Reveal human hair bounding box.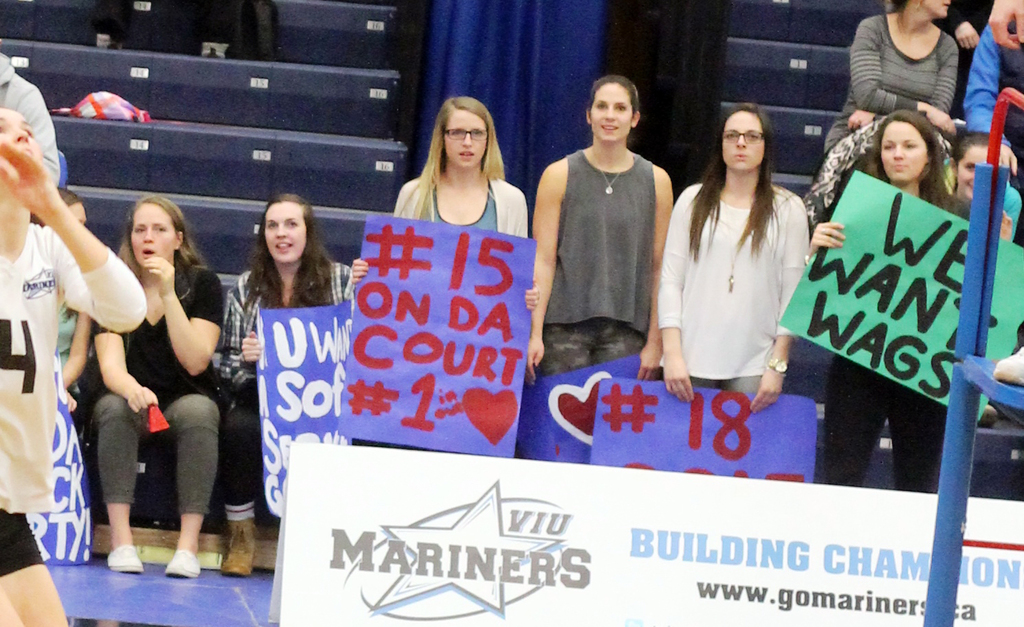
Revealed: 951, 129, 992, 164.
